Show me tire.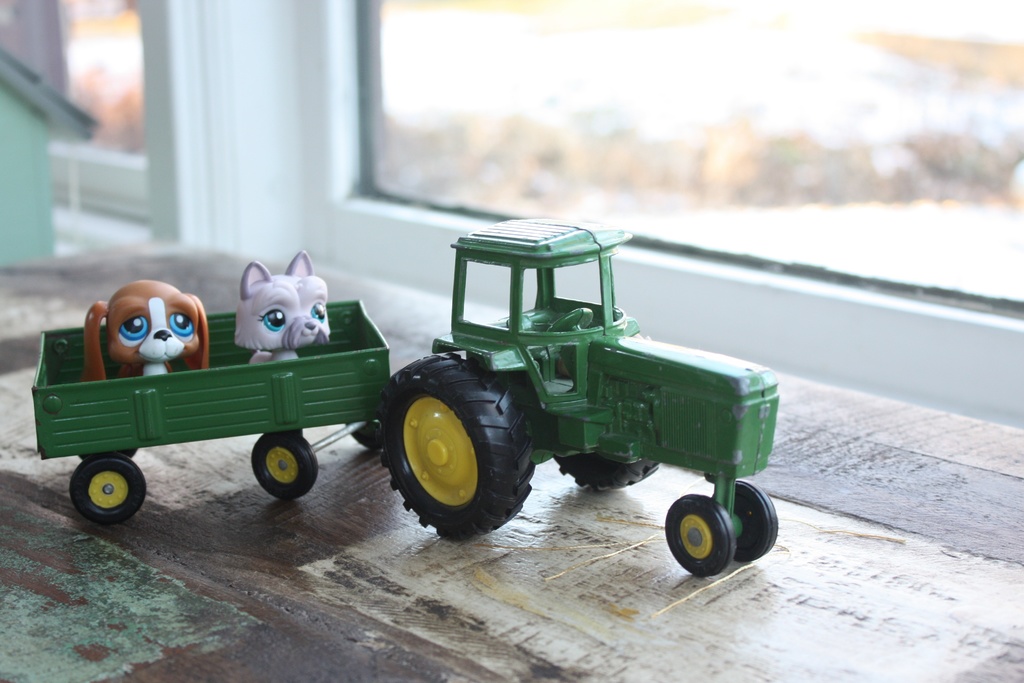
tire is here: [left=68, top=454, right=146, bottom=525].
